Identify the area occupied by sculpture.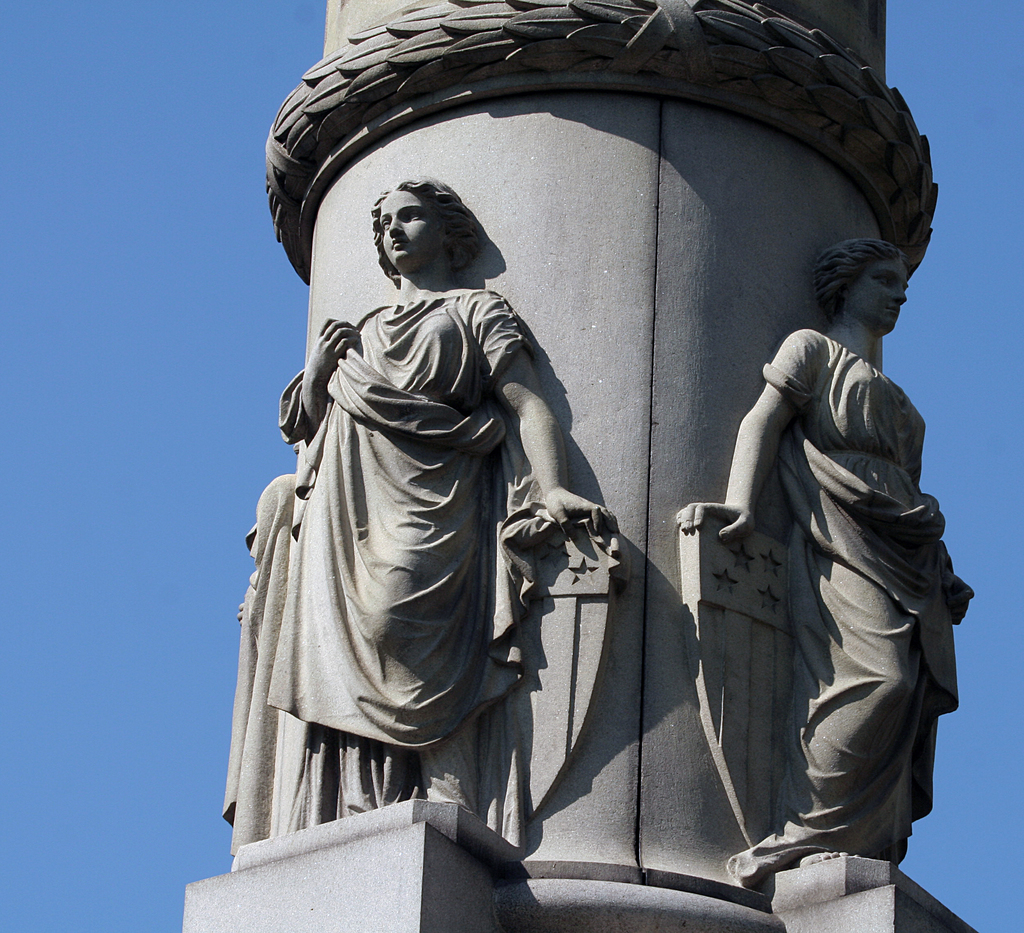
Area: bbox=[222, 469, 296, 855].
